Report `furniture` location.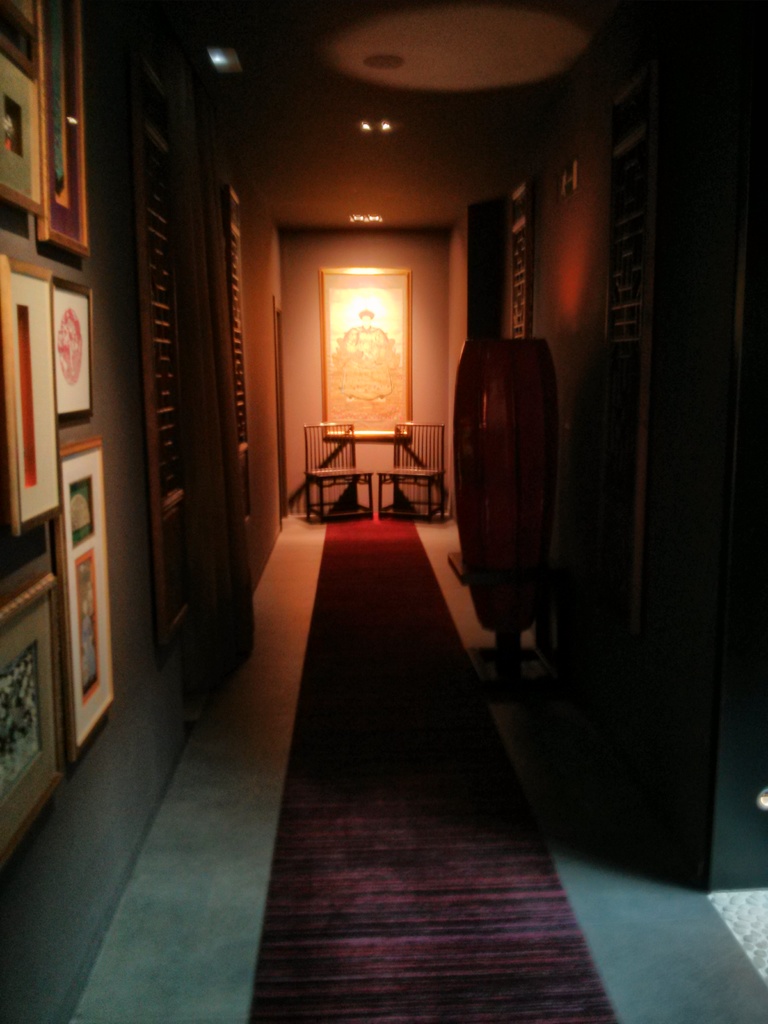
Report: x1=380, y1=424, x2=456, y2=524.
